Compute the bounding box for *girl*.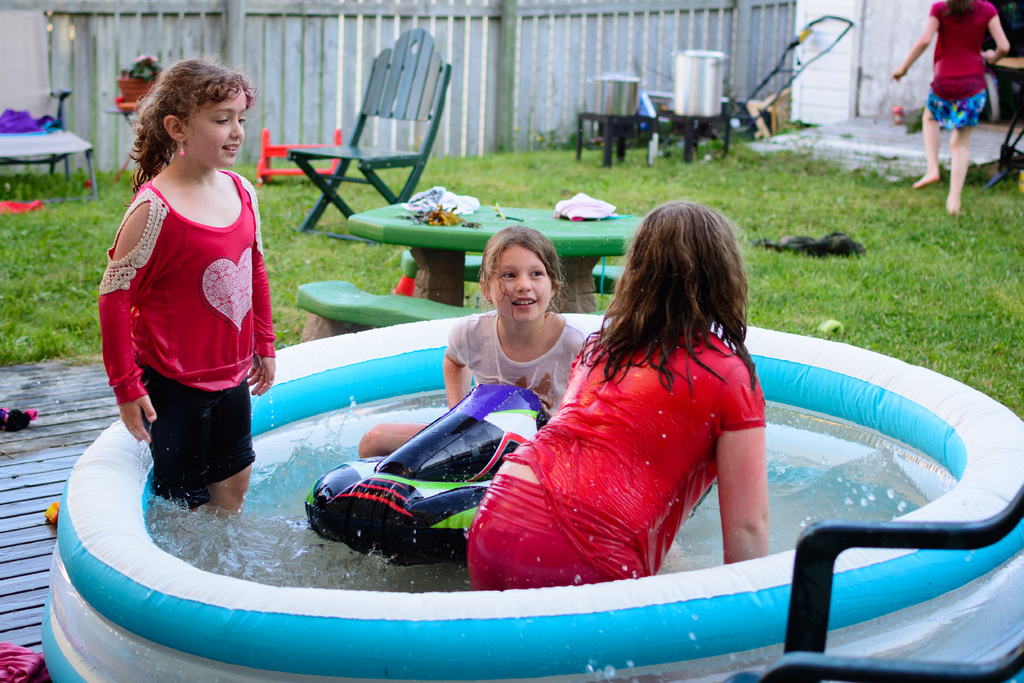
rect(465, 199, 769, 592).
